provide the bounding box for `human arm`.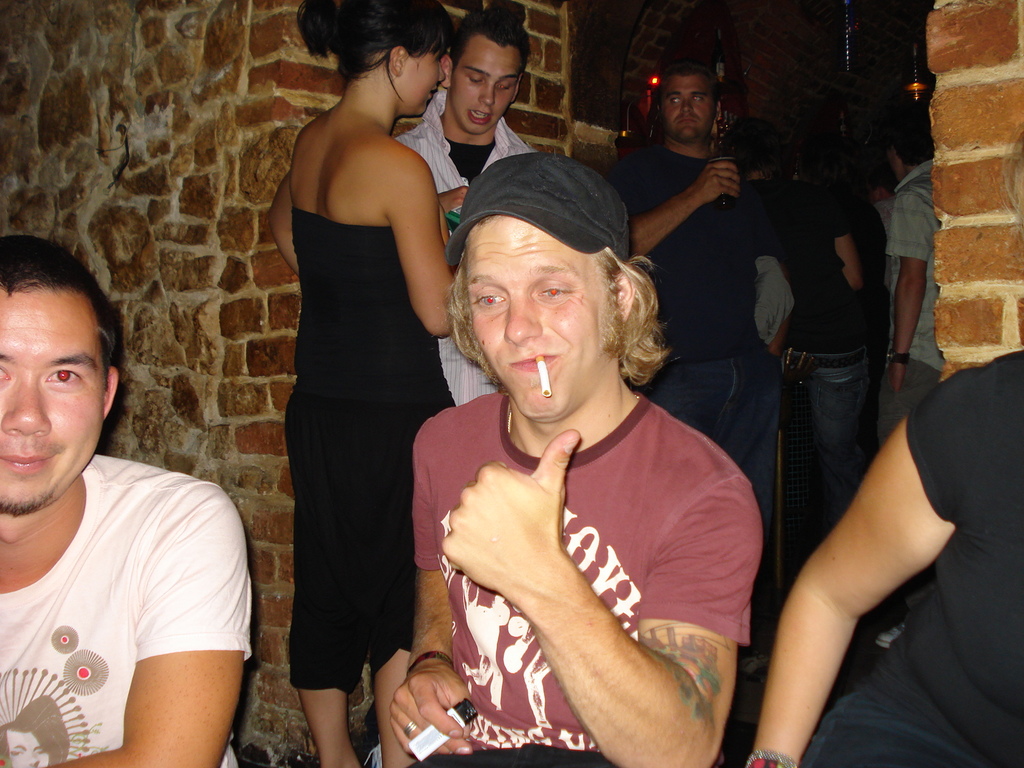
Rect(445, 433, 764, 767).
